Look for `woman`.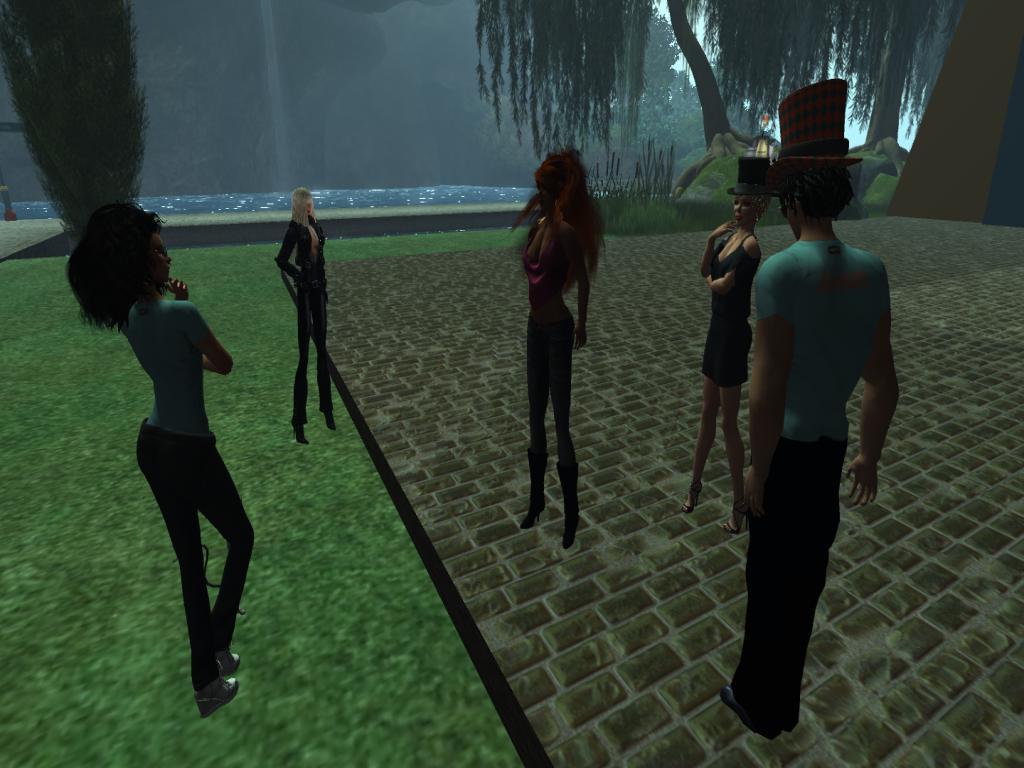
Found: bbox(500, 150, 611, 558).
